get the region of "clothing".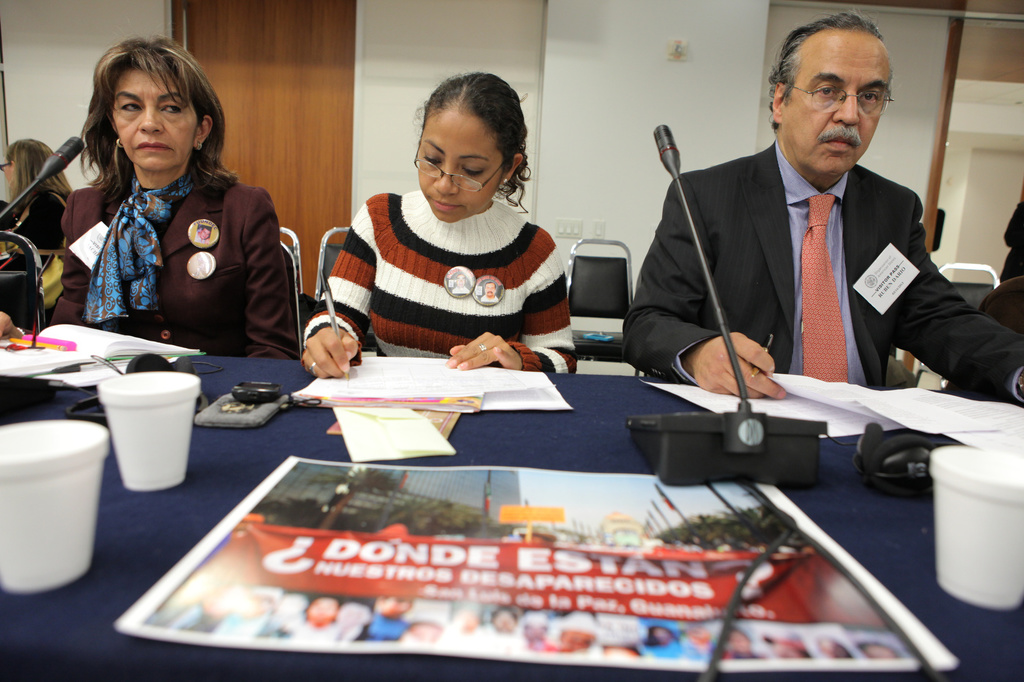
<box>304,187,580,374</box>.
